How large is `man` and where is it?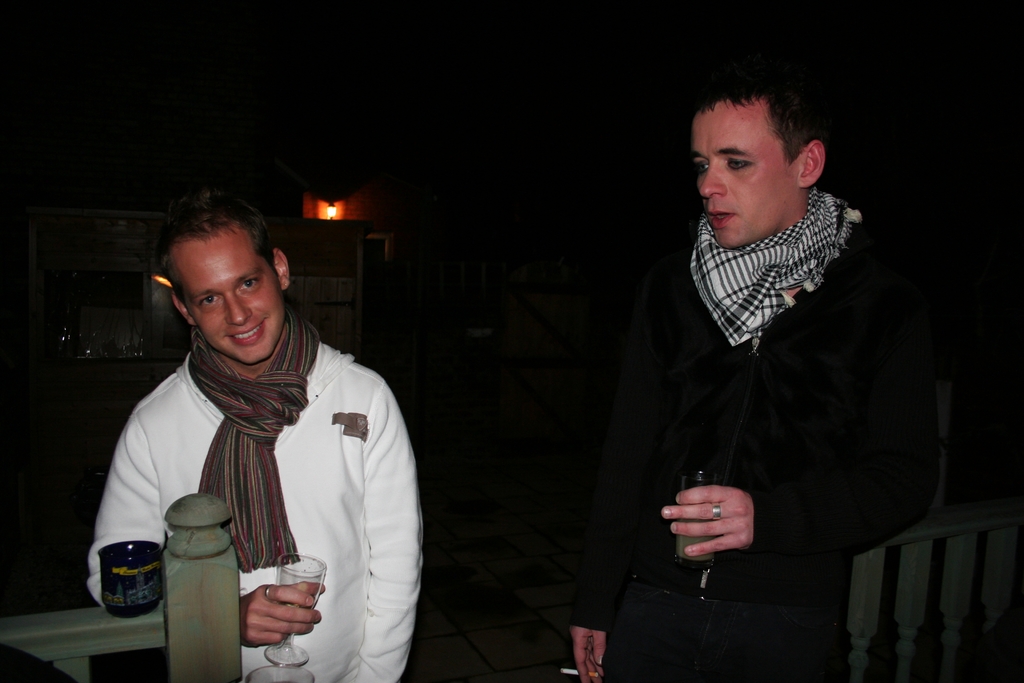
Bounding box: locate(575, 76, 941, 679).
